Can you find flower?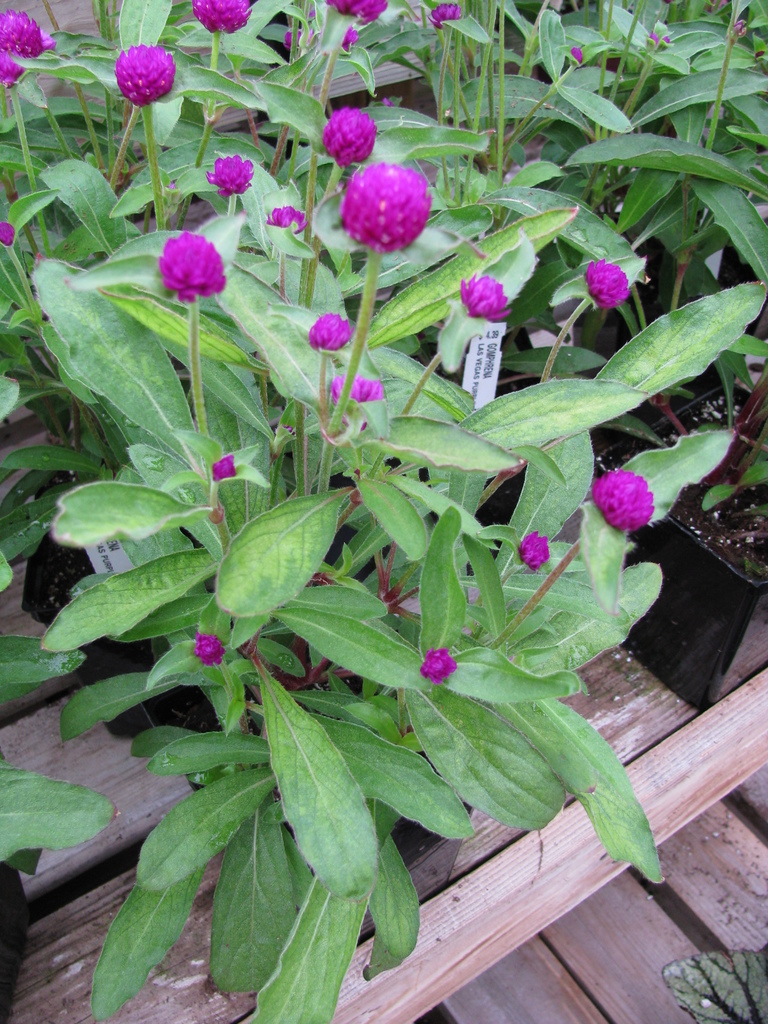
Yes, bounding box: [522,531,548,568].
